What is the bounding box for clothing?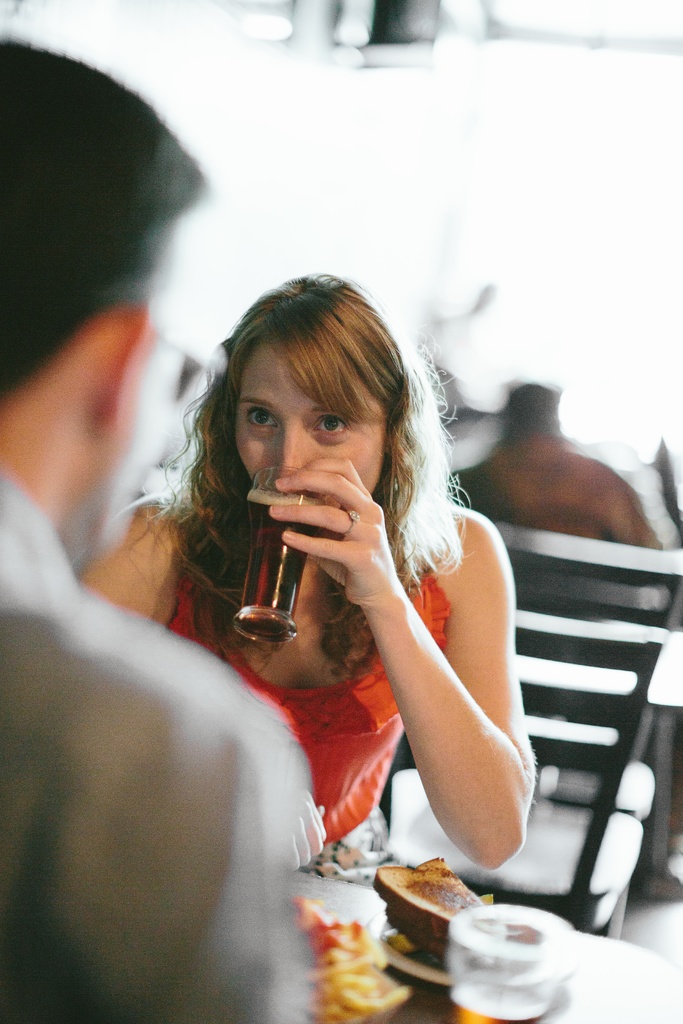
rect(165, 495, 450, 885).
